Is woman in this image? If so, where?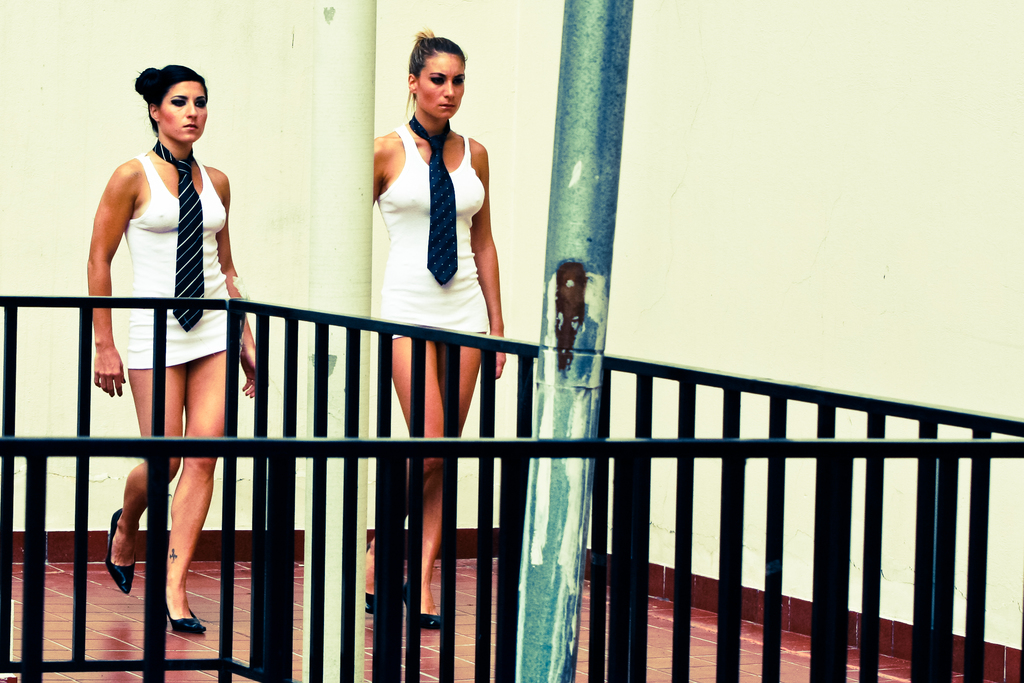
Yes, at (left=88, top=40, right=248, bottom=660).
